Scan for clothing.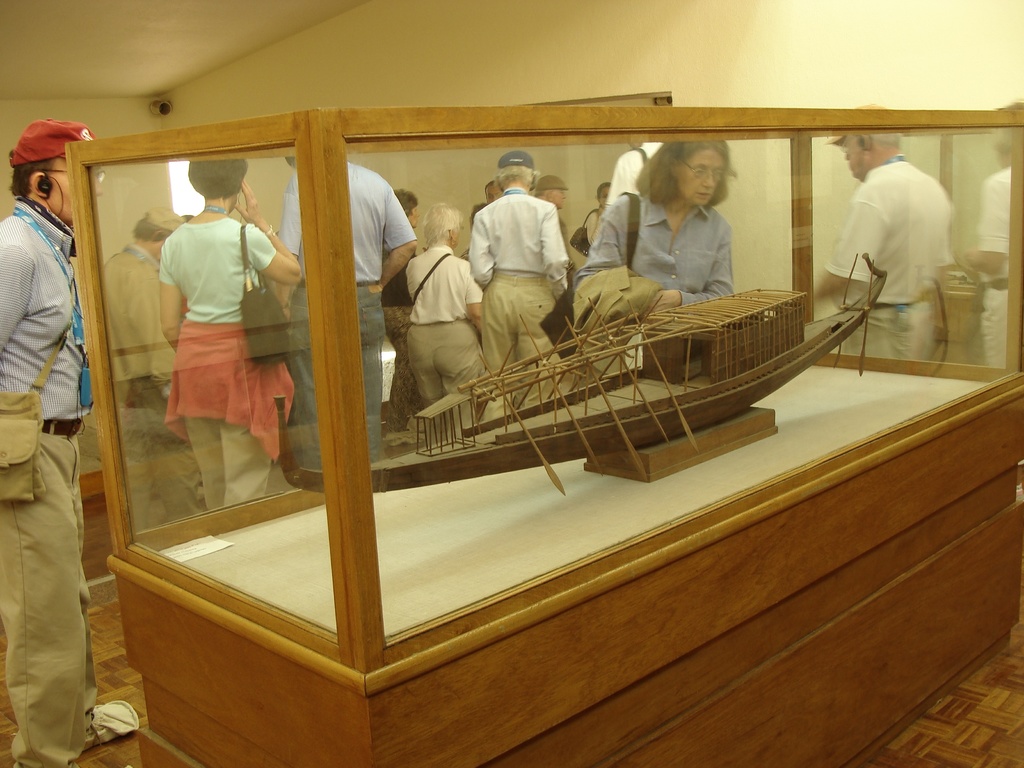
Scan result: 537 218 584 353.
